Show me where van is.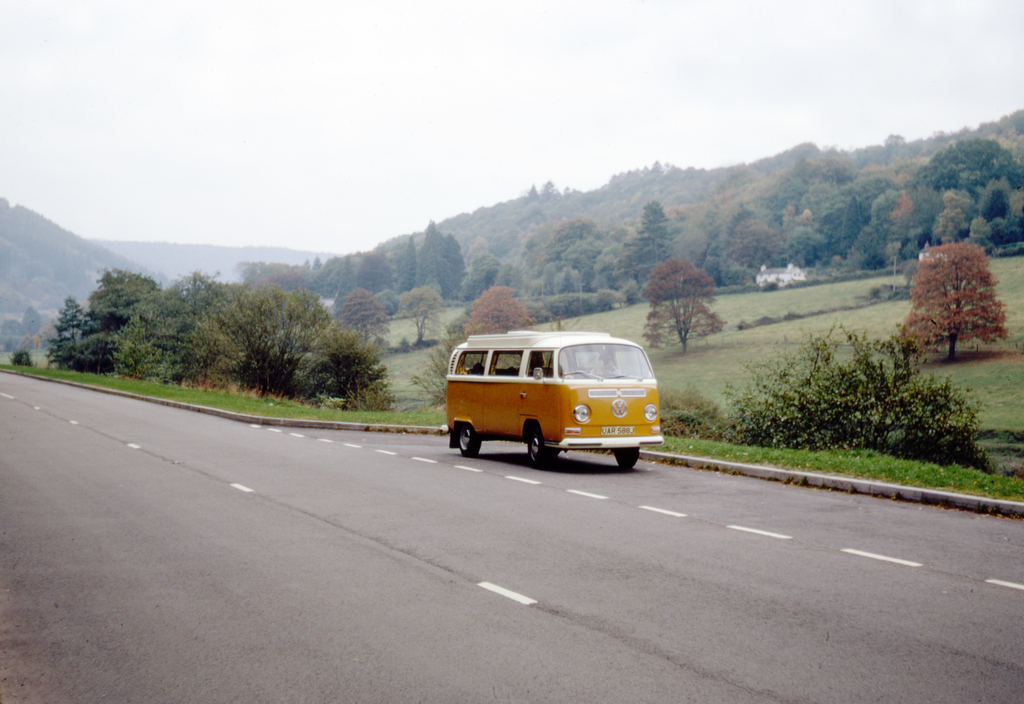
van is at (446, 329, 668, 470).
